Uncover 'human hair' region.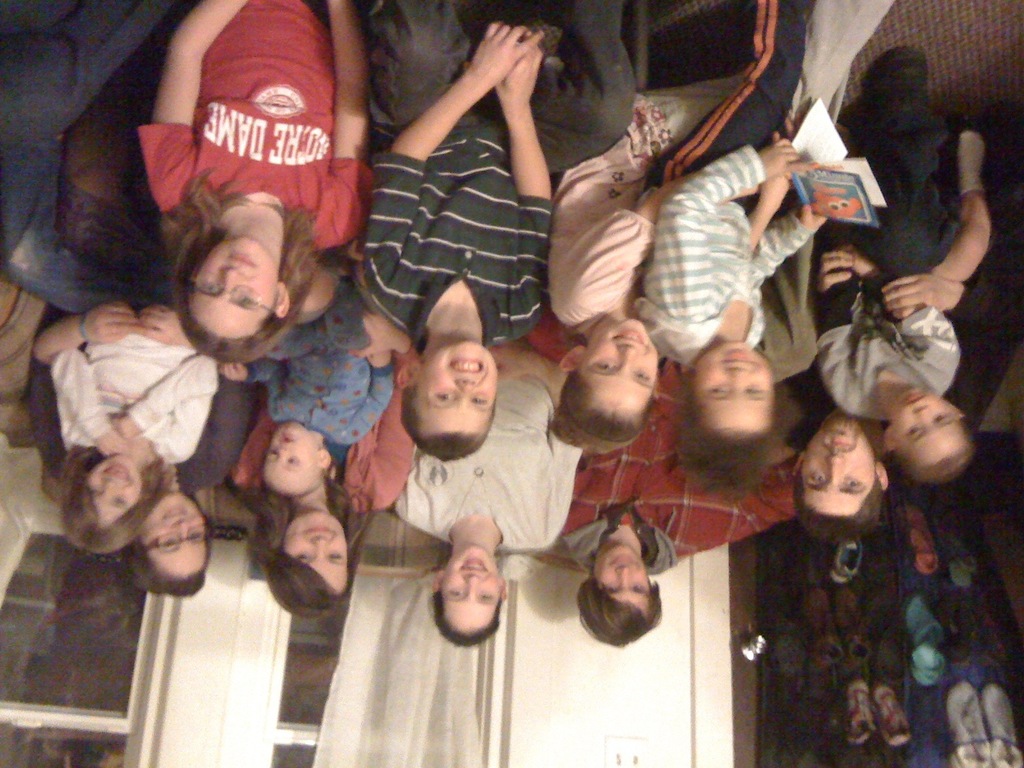
Uncovered: 144:185:325:337.
